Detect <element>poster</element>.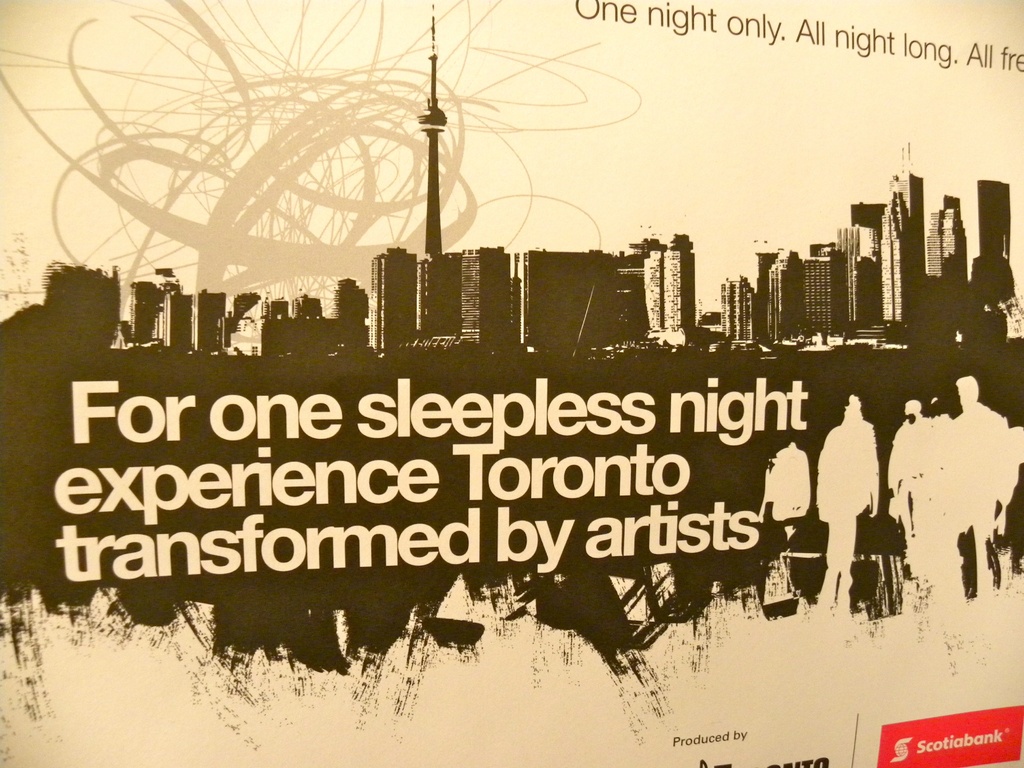
Detected at 0 0 1023 767.
